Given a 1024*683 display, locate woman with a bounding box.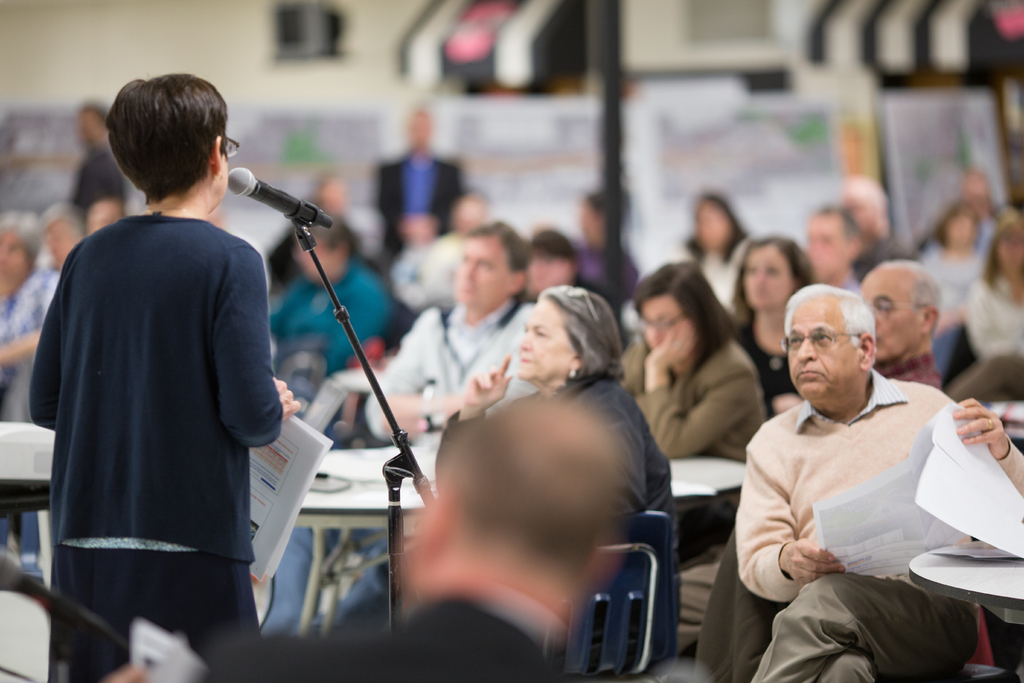
Located: region(620, 261, 767, 572).
